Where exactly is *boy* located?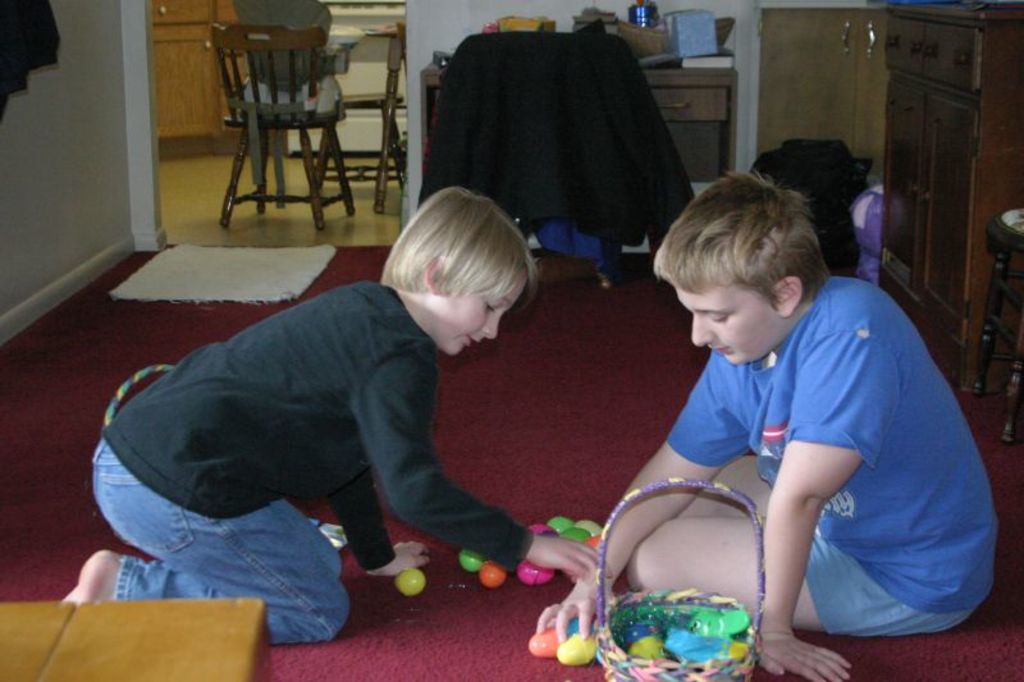
Its bounding box is bbox=[60, 184, 628, 645].
